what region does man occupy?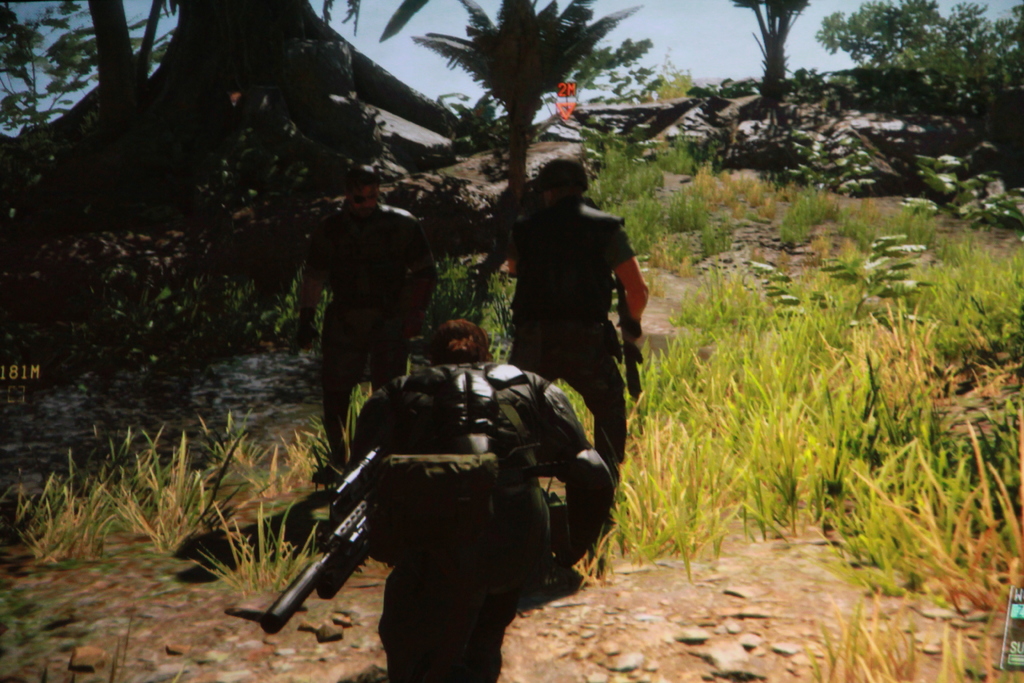
302, 166, 427, 441.
